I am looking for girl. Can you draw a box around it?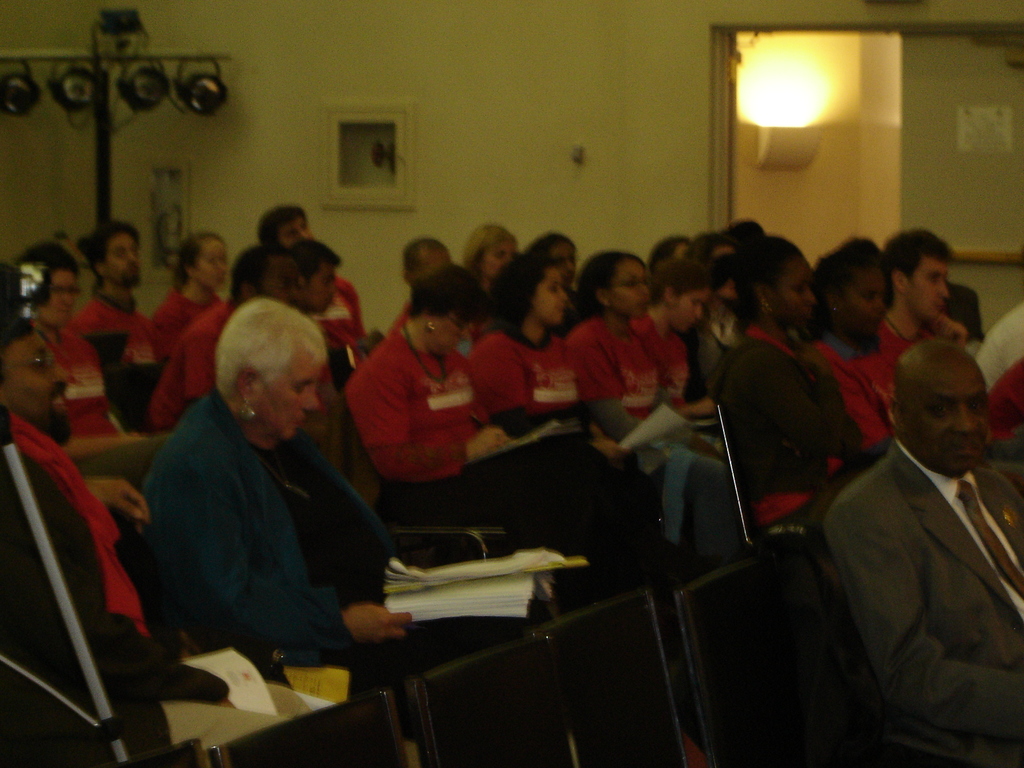
Sure, the bounding box is (left=636, top=262, right=724, bottom=454).
